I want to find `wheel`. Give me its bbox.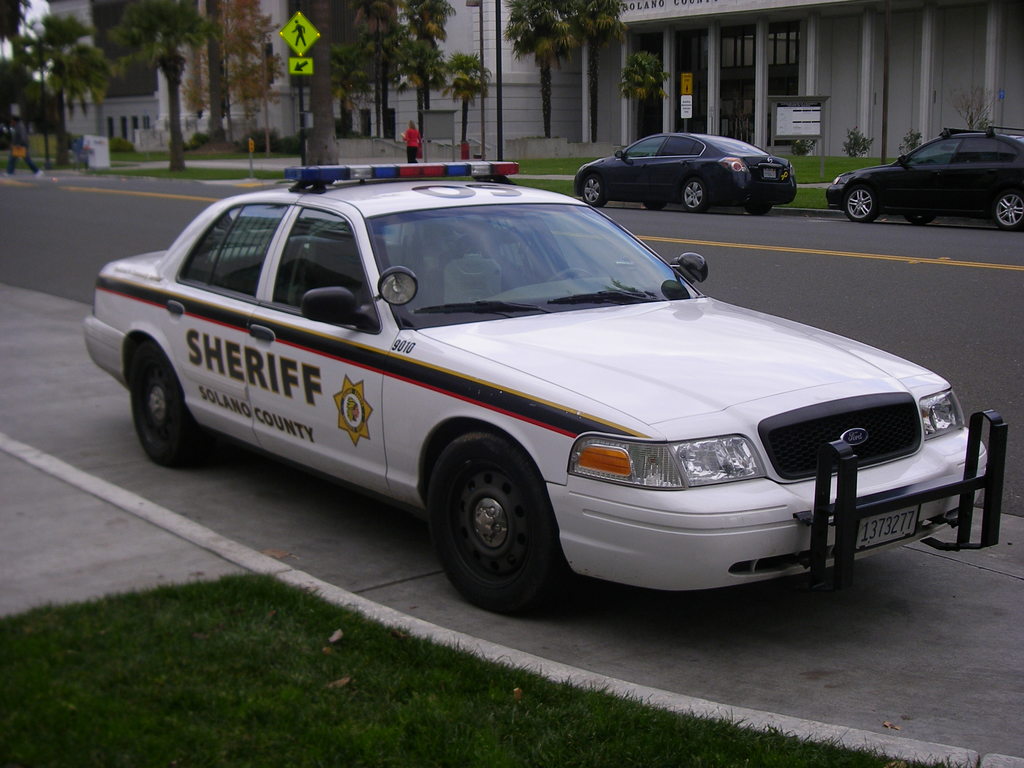
842/190/876/223.
